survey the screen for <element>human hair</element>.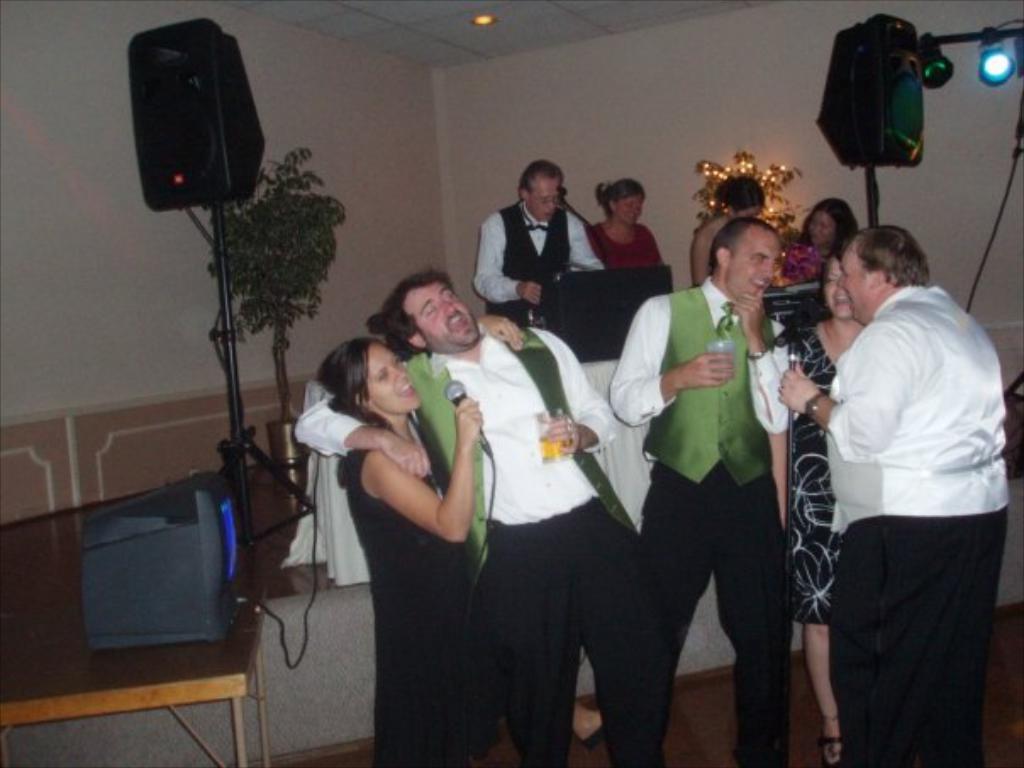
Survey found: 320 332 412 434.
